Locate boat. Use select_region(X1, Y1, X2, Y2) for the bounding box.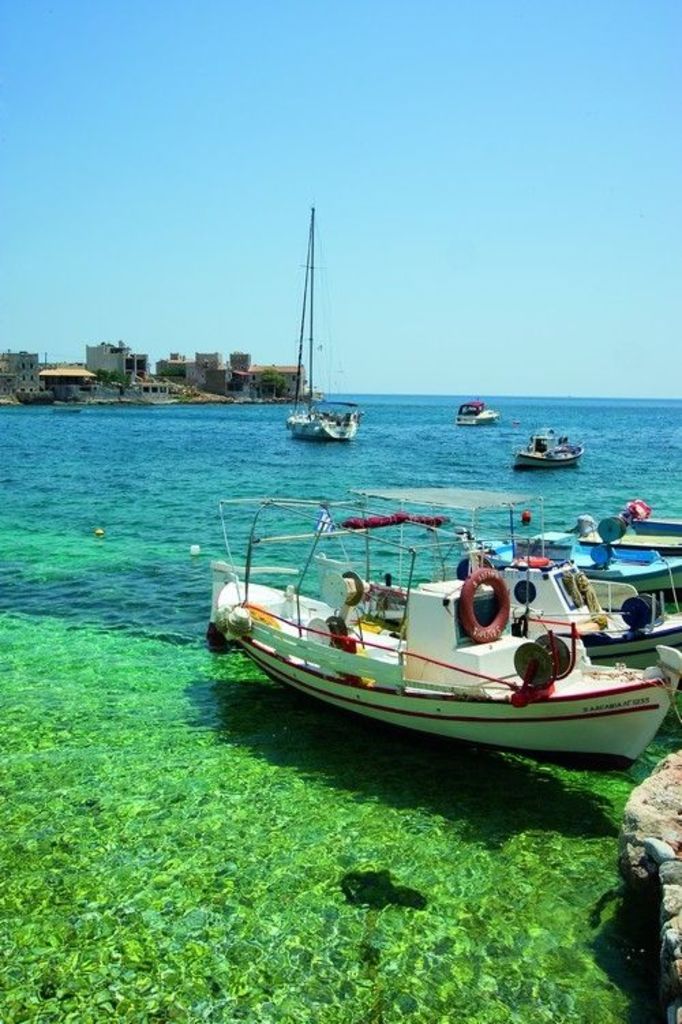
select_region(195, 488, 681, 744).
